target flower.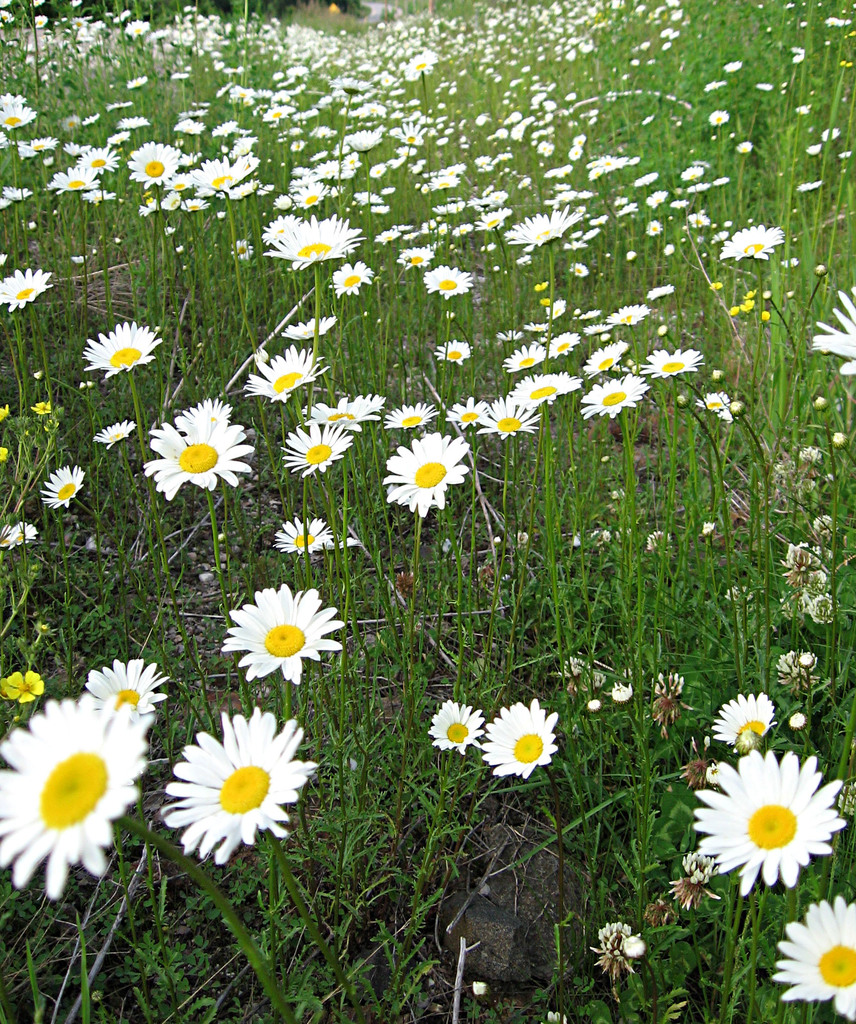
Target region: rect(776, 893, 855, 1021).
